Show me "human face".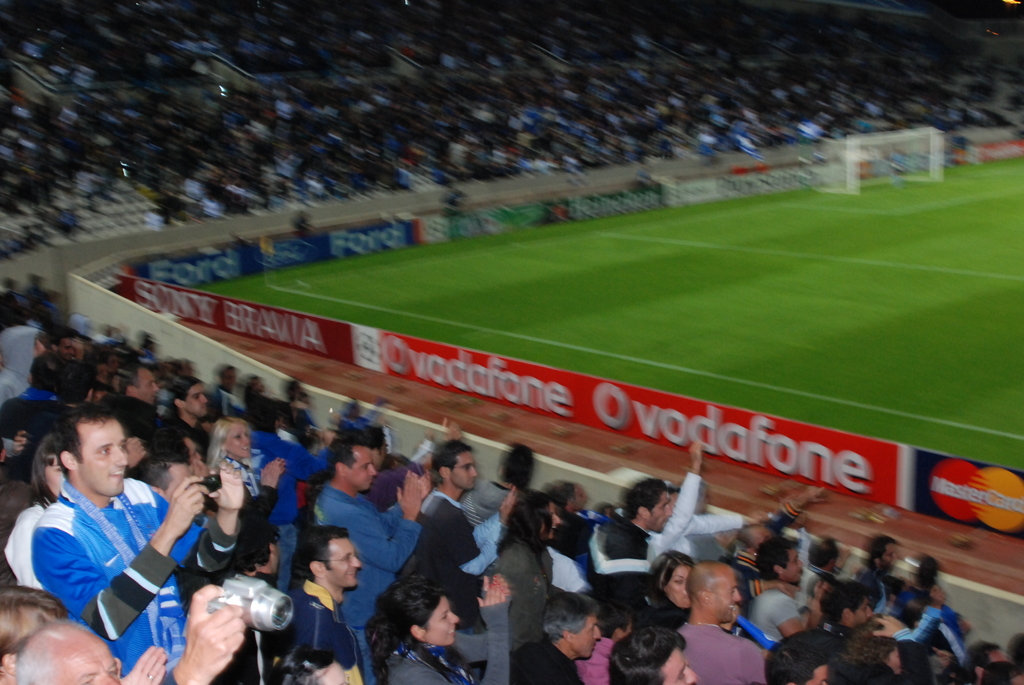
"human face" is here: 228/432/255/458.
